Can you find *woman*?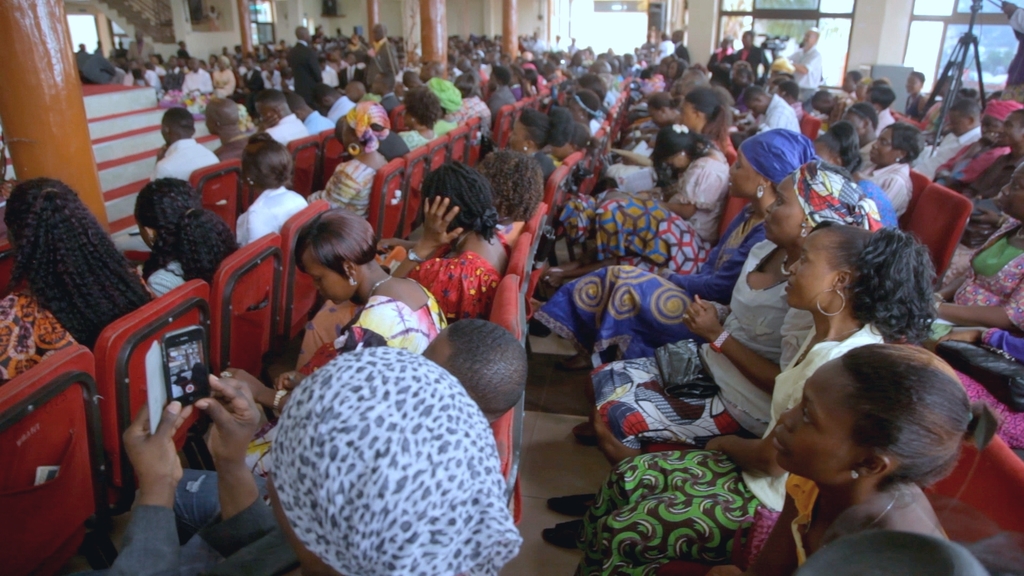
Yes, bounding box: <box>538,158,884,543</box>.
